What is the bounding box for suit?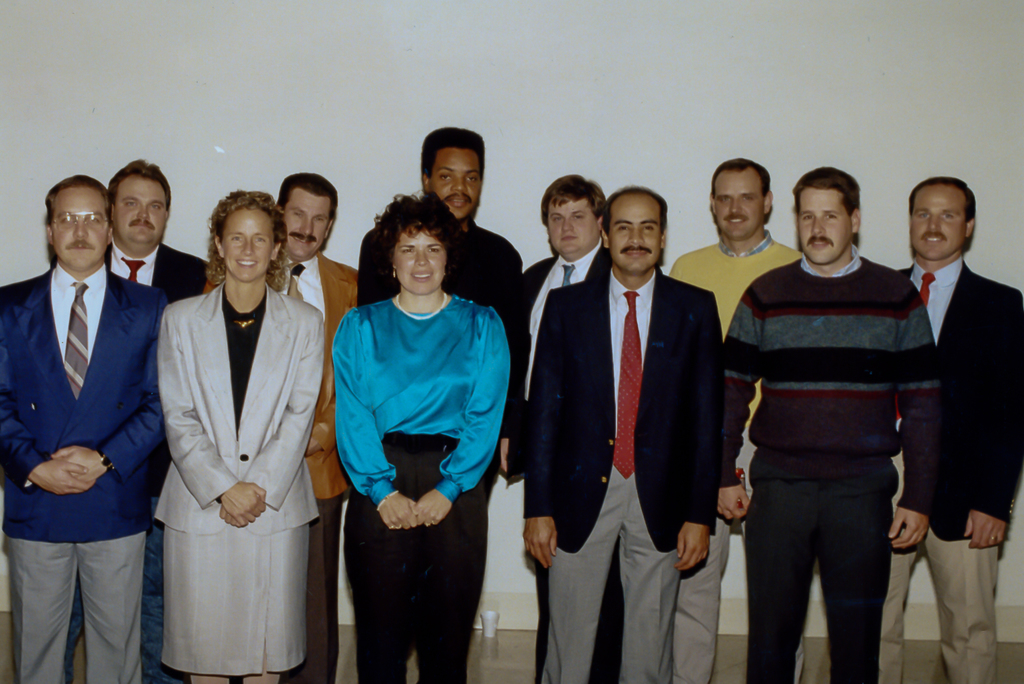
111/242/205/464.
